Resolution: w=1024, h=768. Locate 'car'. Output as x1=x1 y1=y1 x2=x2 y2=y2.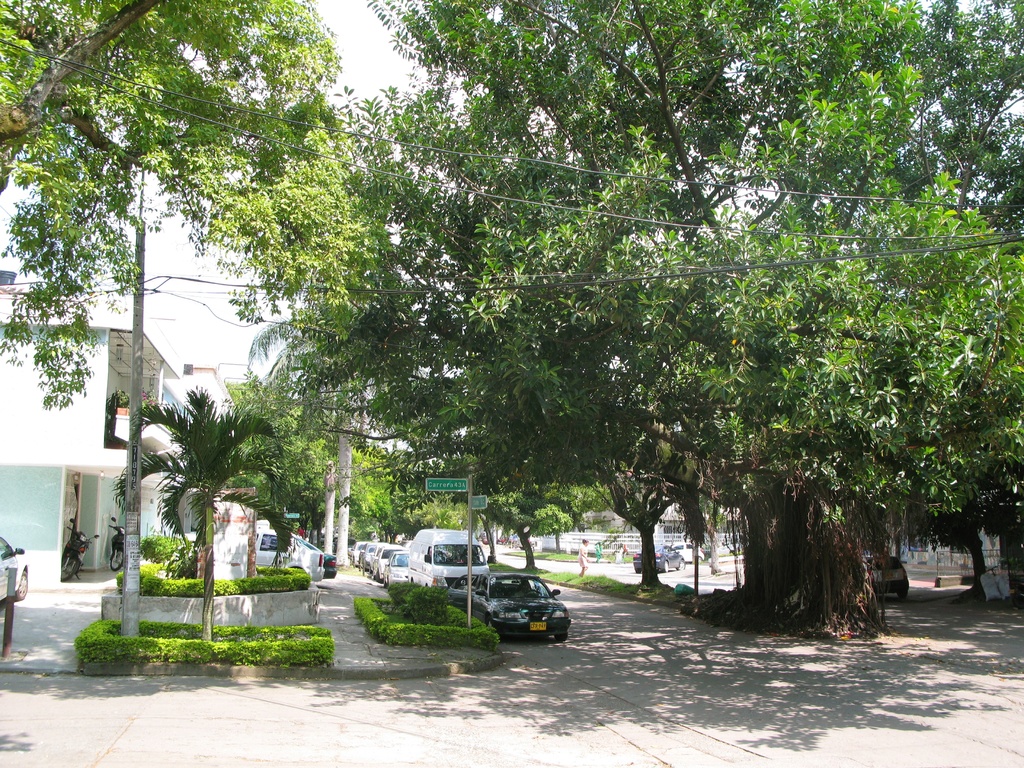
x1=669 y1=542 x2=702 y2=562.
